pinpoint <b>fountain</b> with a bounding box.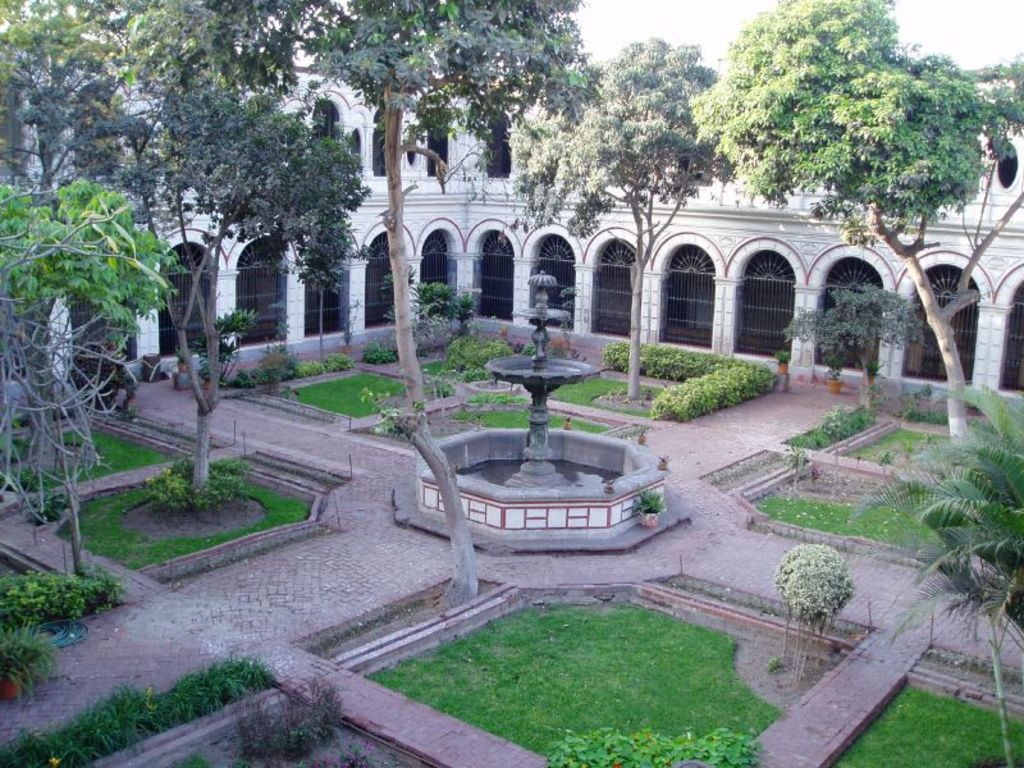
detection(412, 271, 671, 538).
